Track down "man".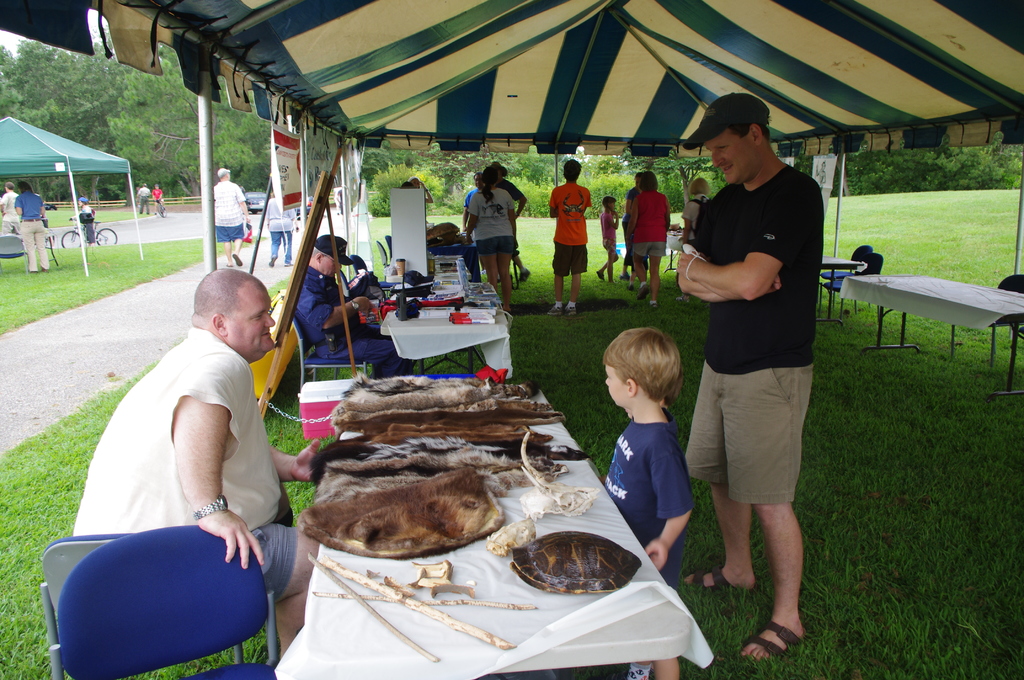
Tracked to crop(678, 90, 826, 661).
